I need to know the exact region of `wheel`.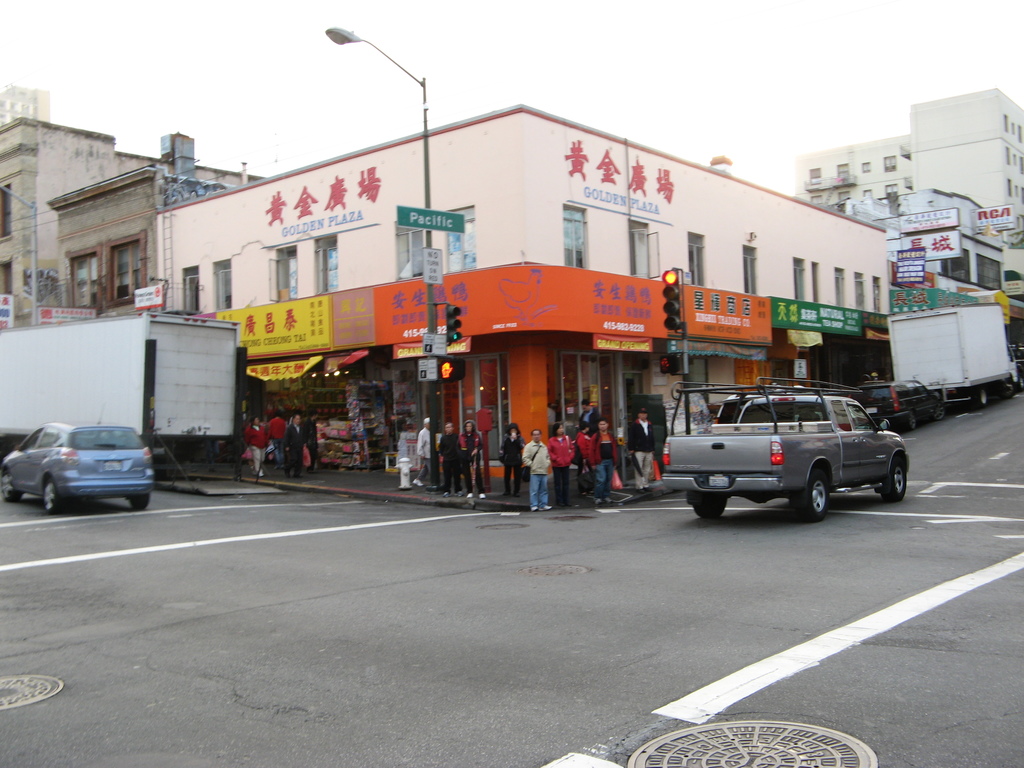
Region: bbox(3, 474, 19, 502).
